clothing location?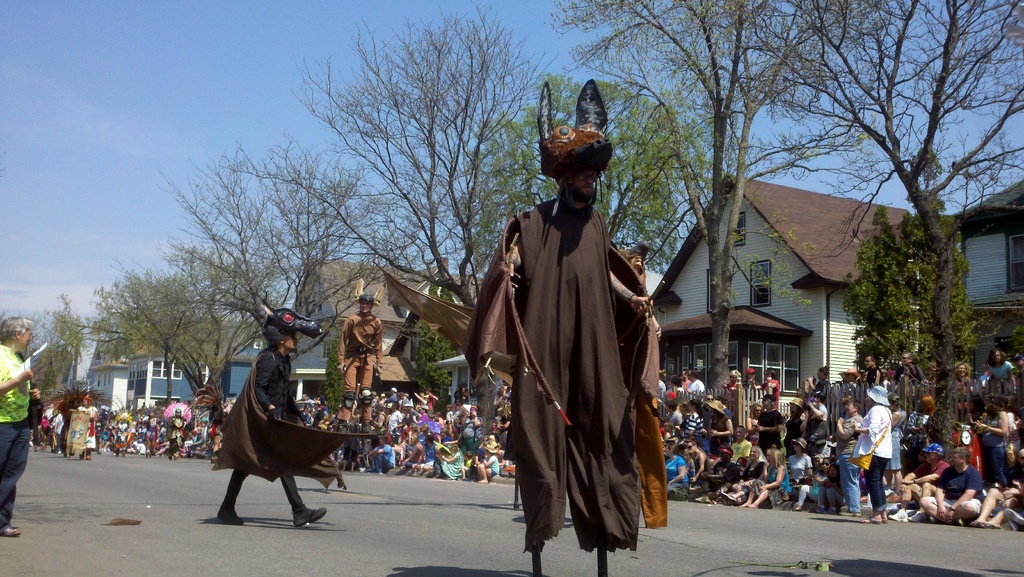
[488,457,500,478]
